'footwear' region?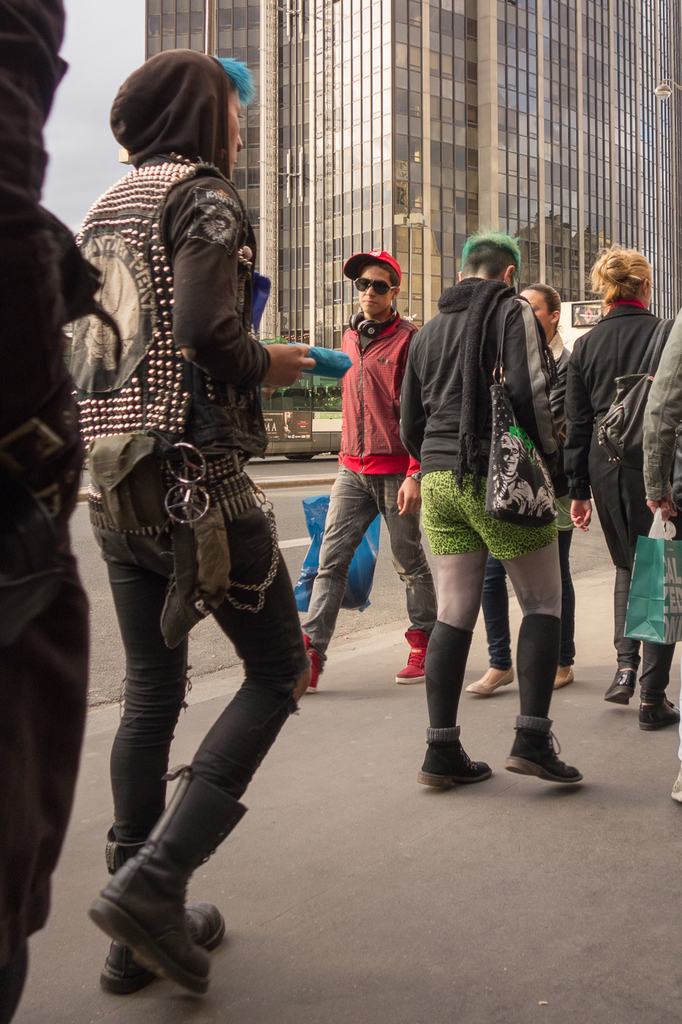
box(642, 700, 681, 737)
